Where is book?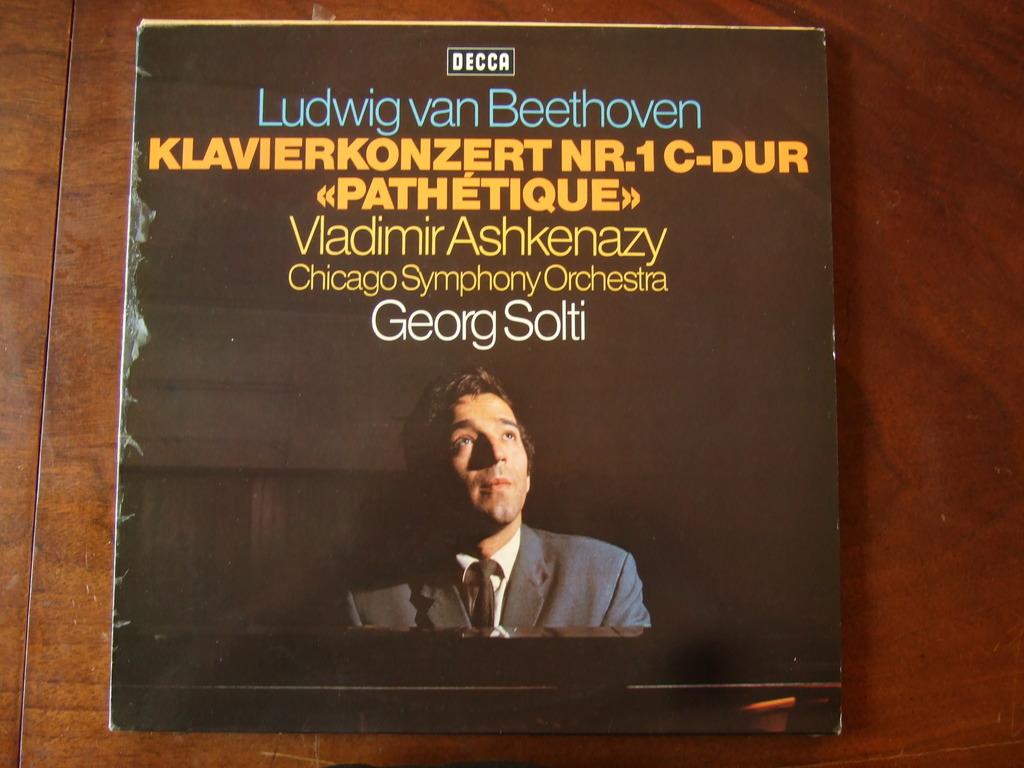
x1=104, y1=12, x2=842, y2=738.
